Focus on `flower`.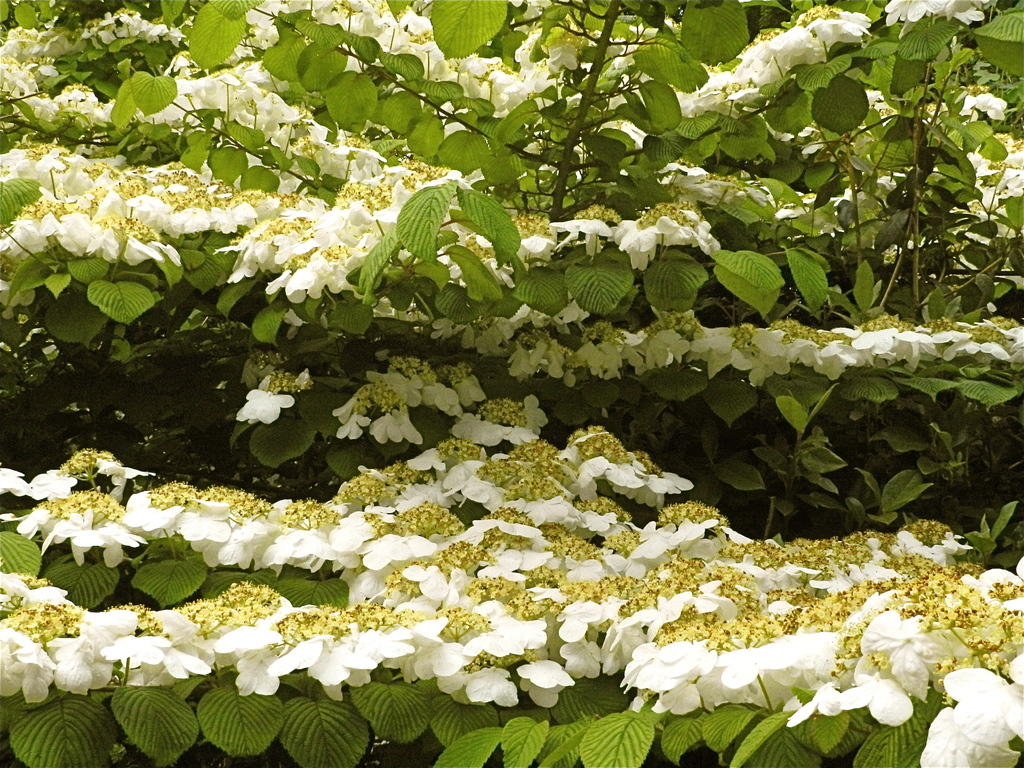
Focused at 855:605:967:707.
